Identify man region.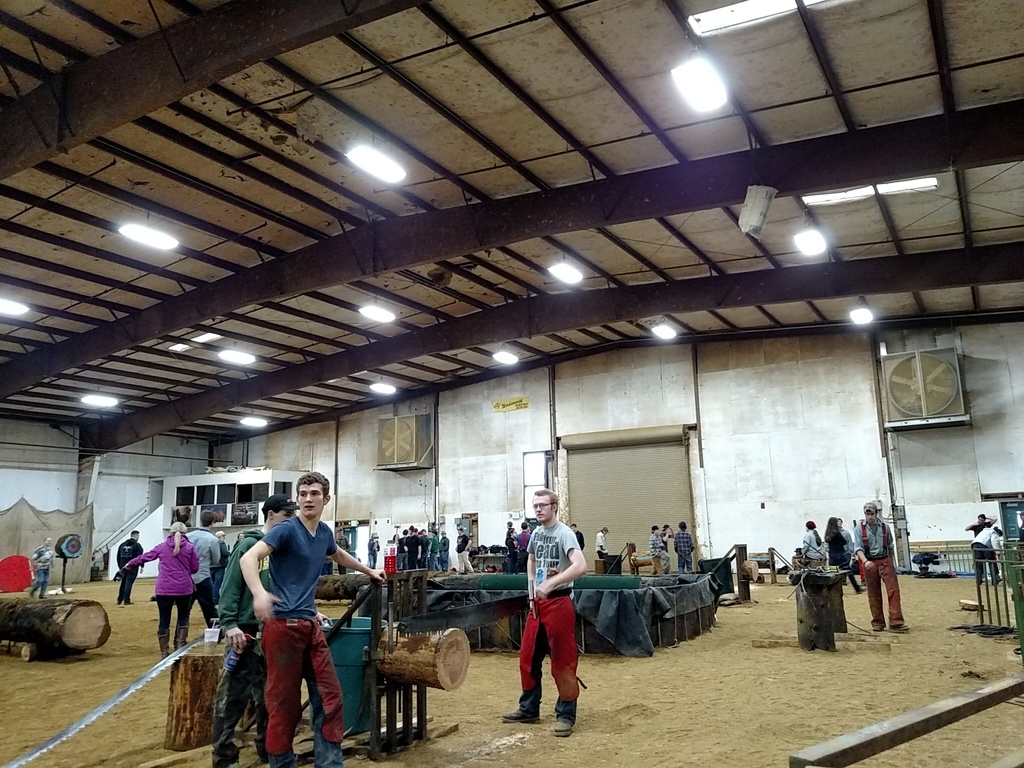
Region: [x1=963, y1=511, x2=997, y2=582].
